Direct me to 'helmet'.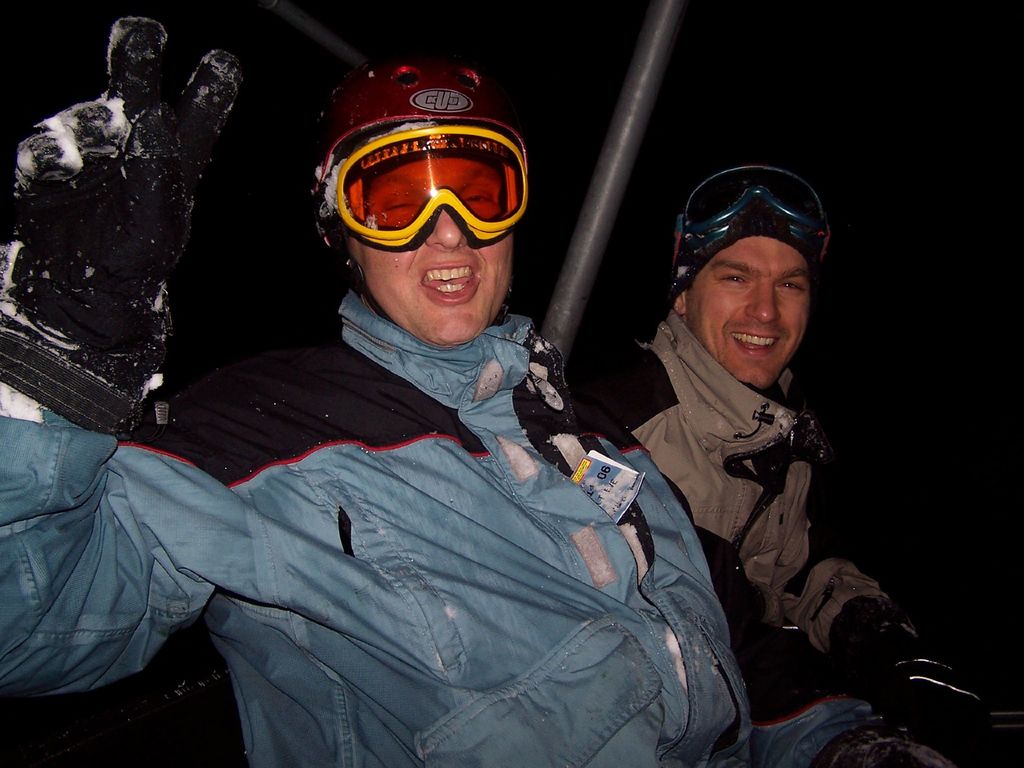
Direction: select_region(301, 60, 529, 305).
